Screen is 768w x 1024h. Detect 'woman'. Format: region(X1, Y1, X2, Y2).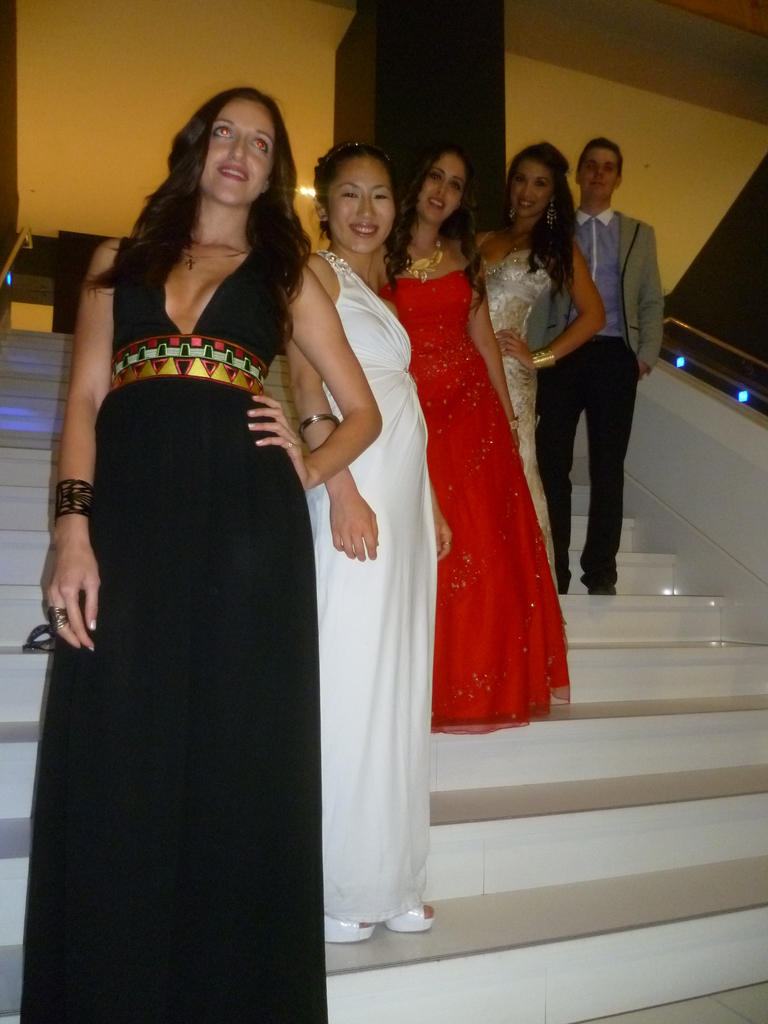
region(478, 142, 604, 602).
